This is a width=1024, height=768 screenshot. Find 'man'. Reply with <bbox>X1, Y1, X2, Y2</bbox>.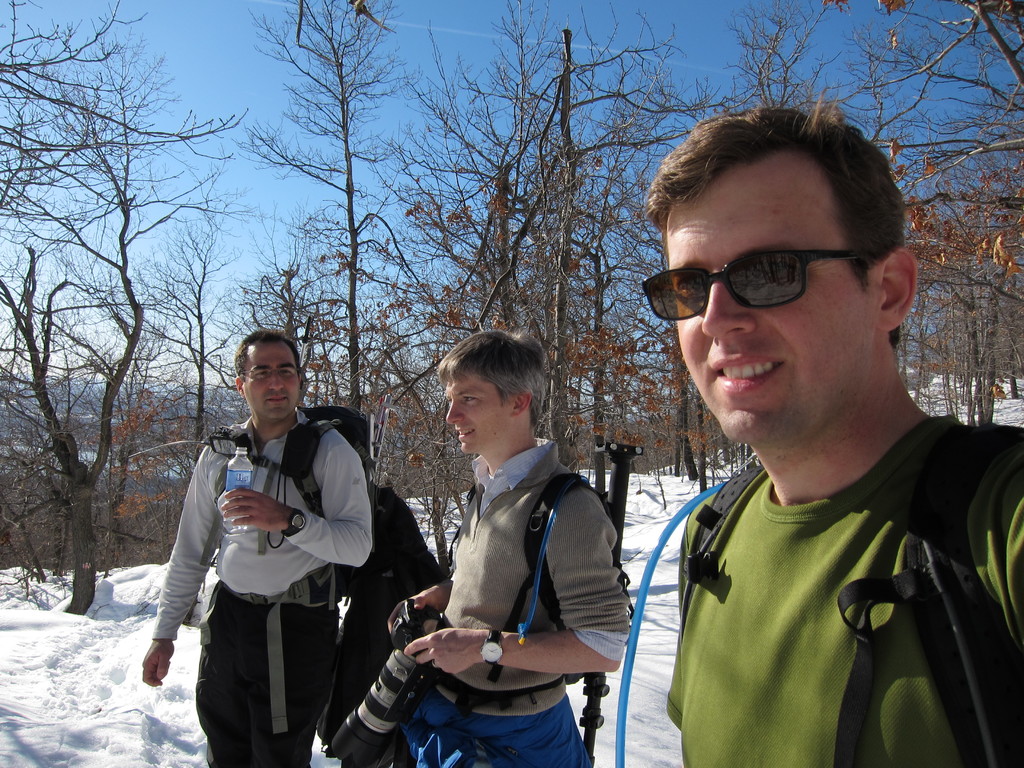
<bbox>591, 126, 1023, 767</bbox>.
